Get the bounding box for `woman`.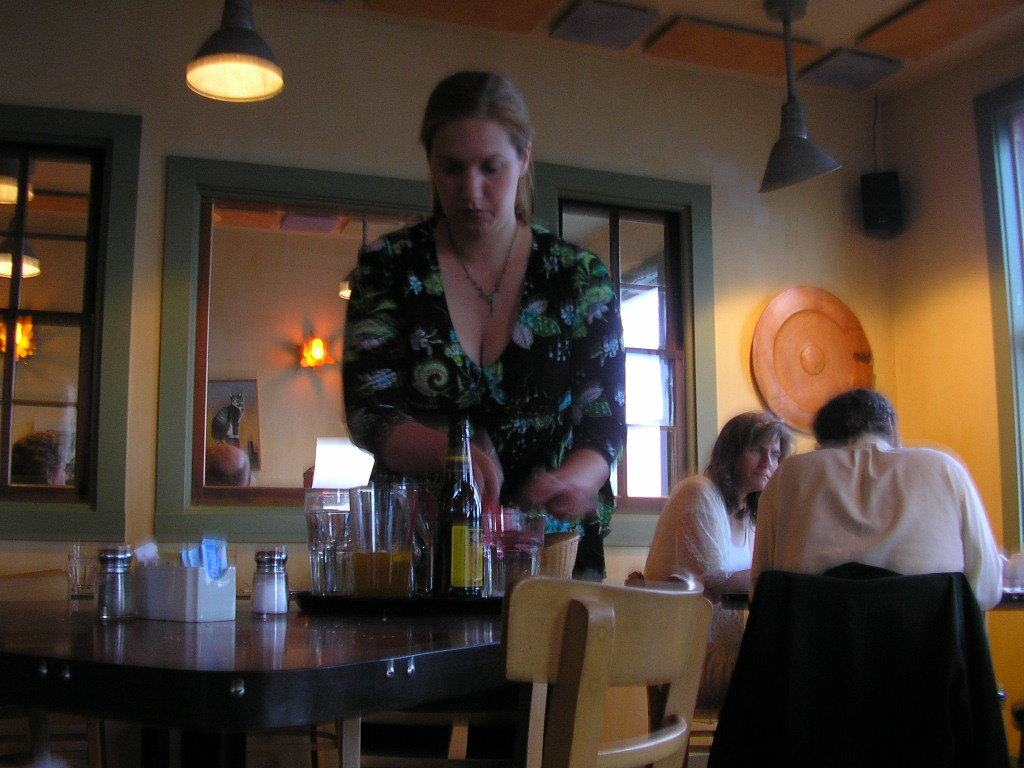
323, 118, 660, 552.
